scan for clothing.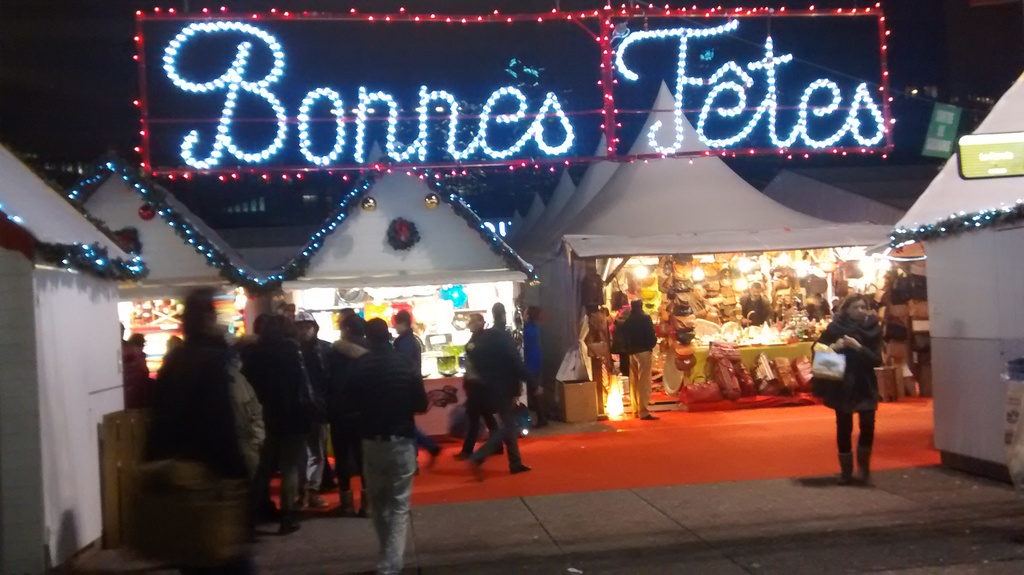
Scan result: locate(394, 328, 435, 455).
